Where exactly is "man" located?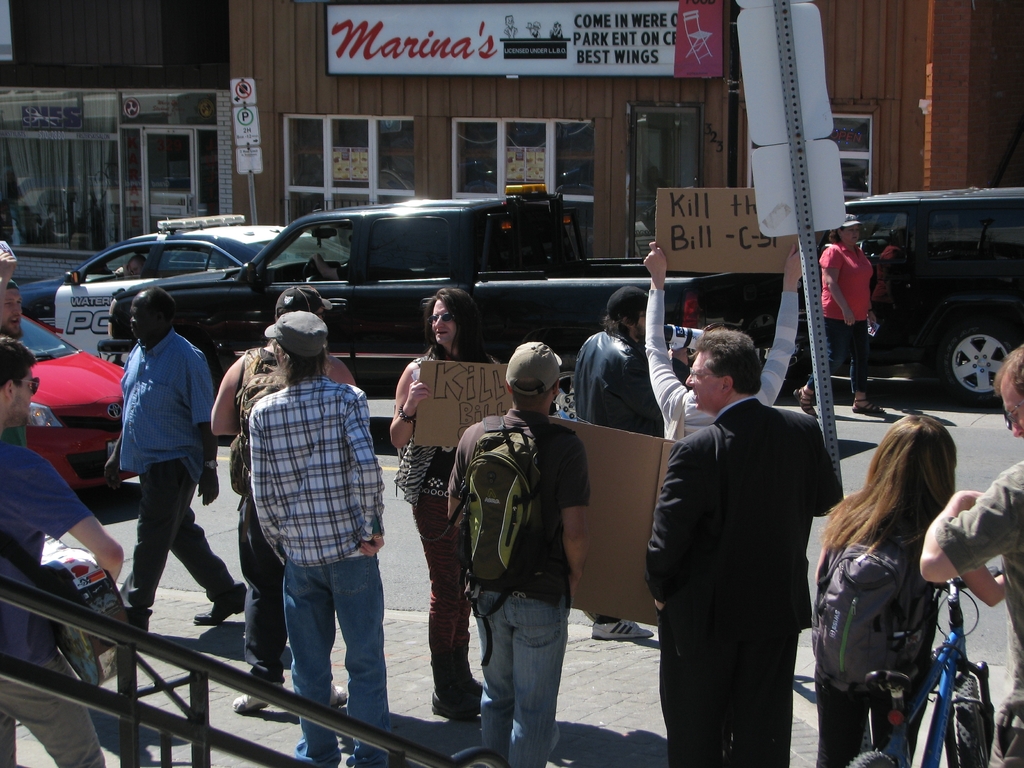
Its bounding box is (648,309,847,765).
